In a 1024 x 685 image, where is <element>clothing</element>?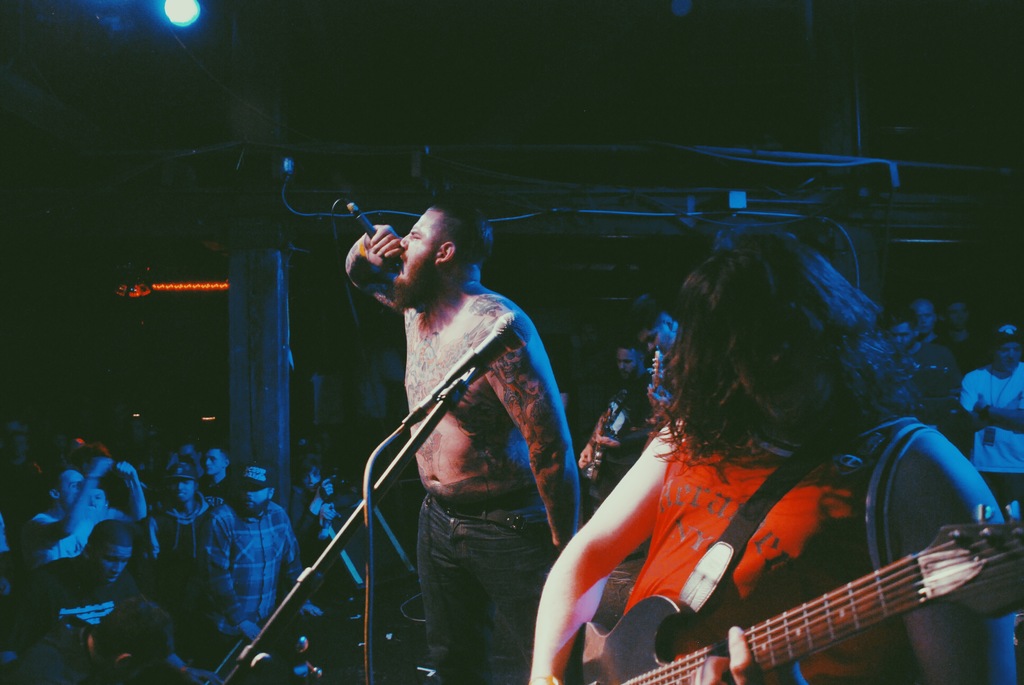
x1=419 y1=490 x2=556 y2=684.
